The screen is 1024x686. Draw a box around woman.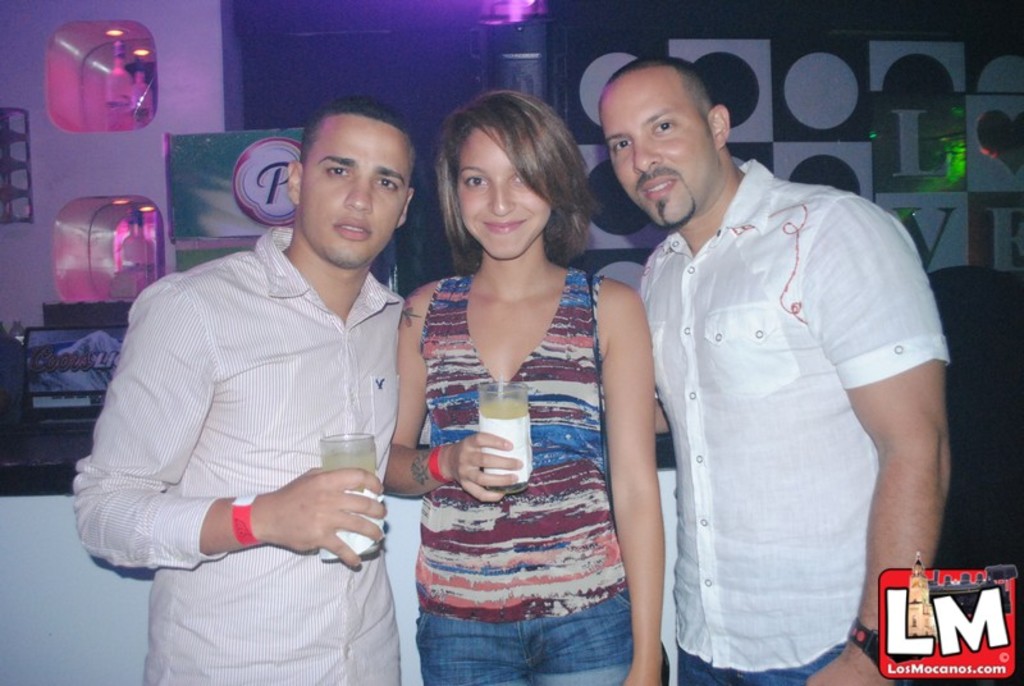
box=[365, 95, 648, 657].
